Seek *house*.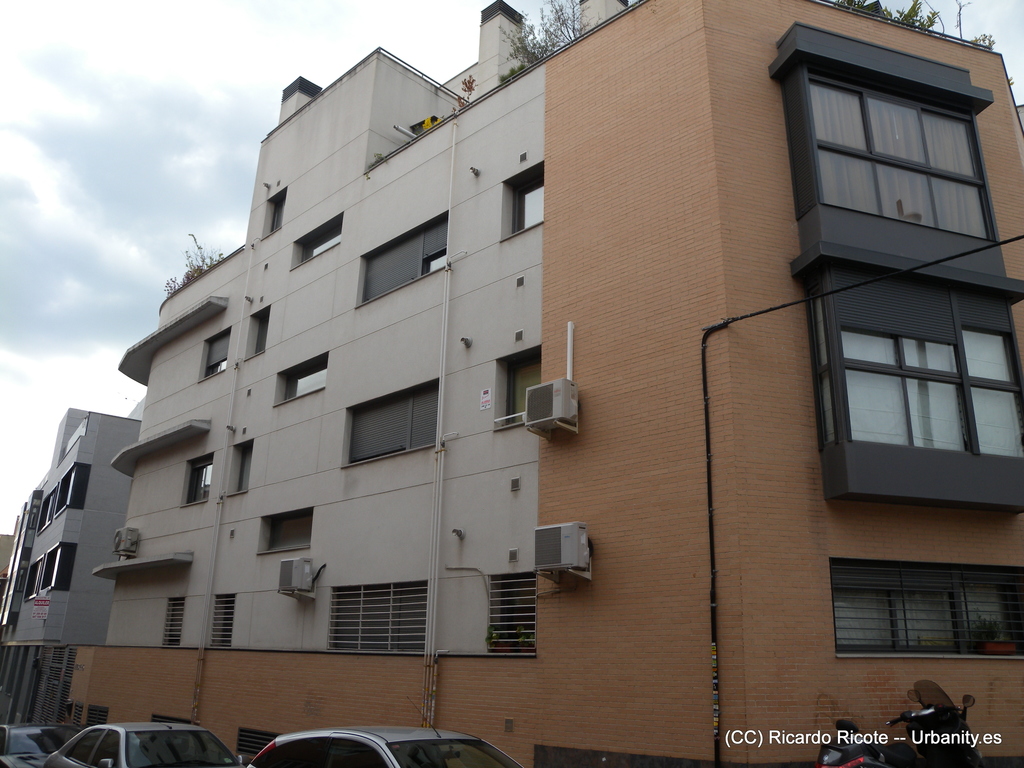
(0,390,149,759).
